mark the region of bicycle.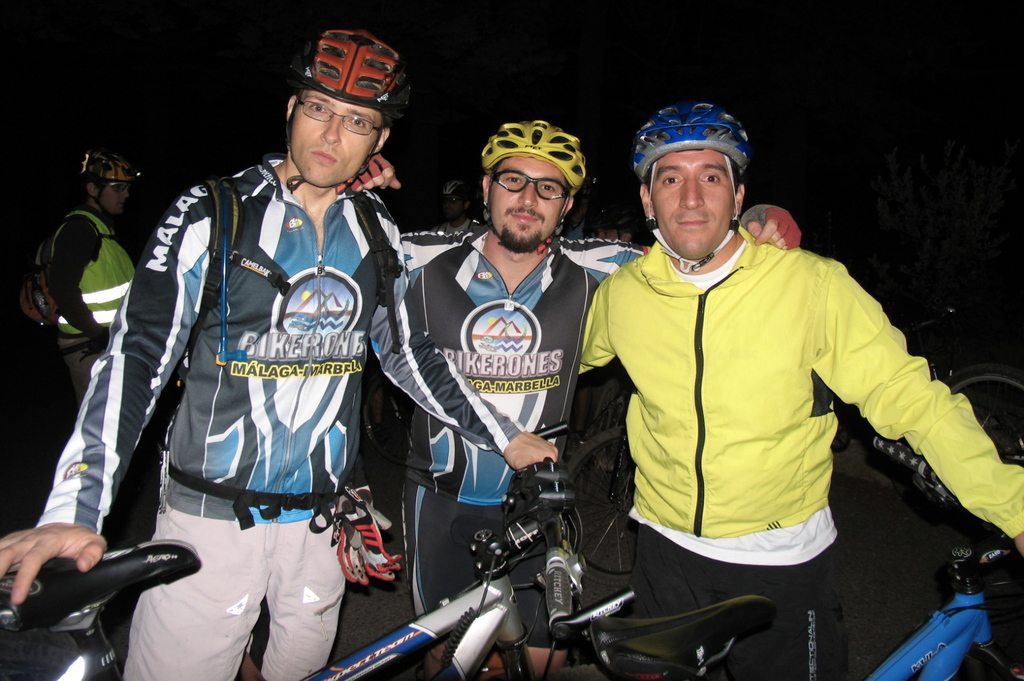
Region: BBox(0, 463, 586, 680).
